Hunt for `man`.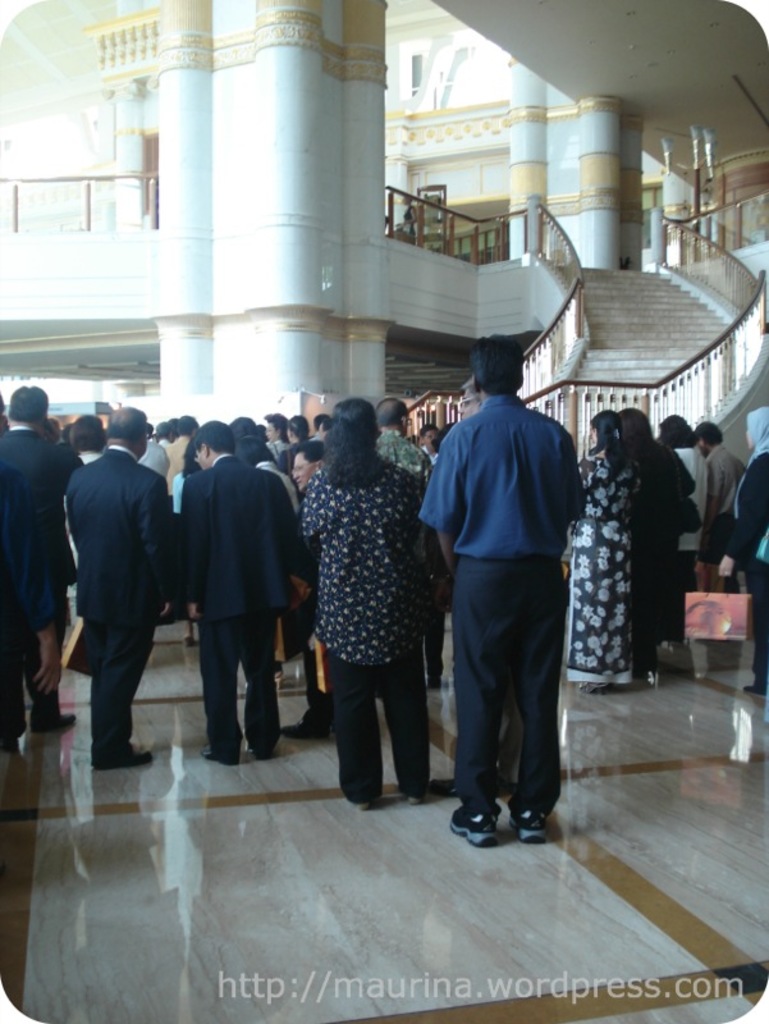
Hunted down at select_region(173, 419, 294, 773).
